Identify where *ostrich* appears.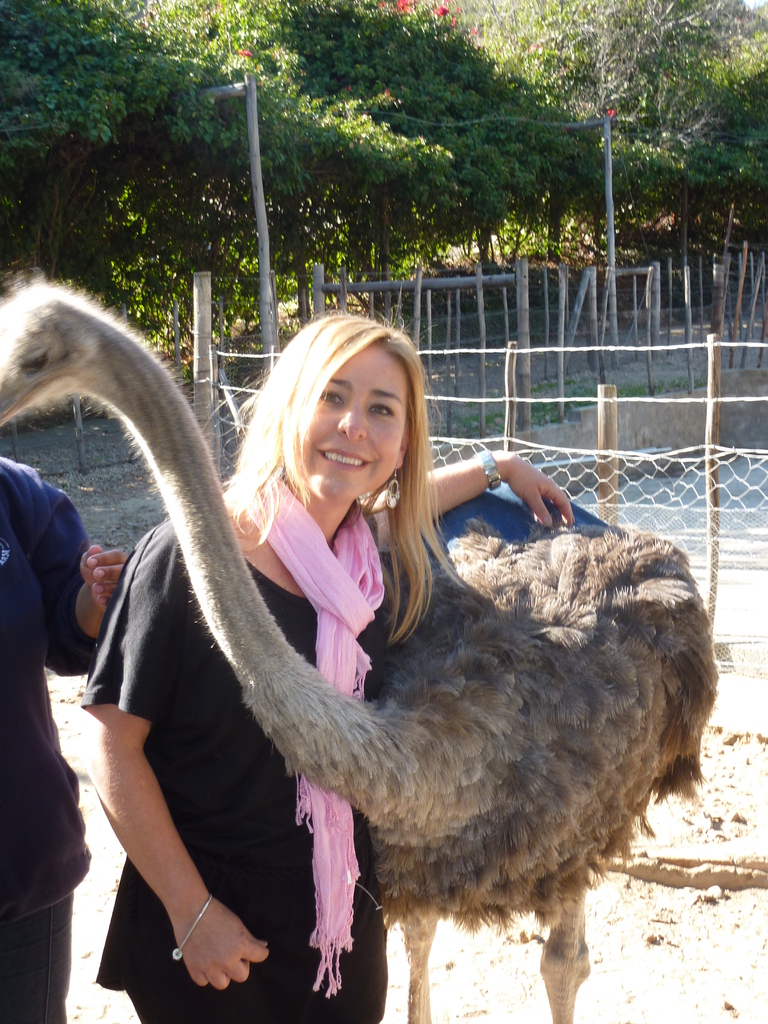
Appears at [97, 344, 711, 1012].
